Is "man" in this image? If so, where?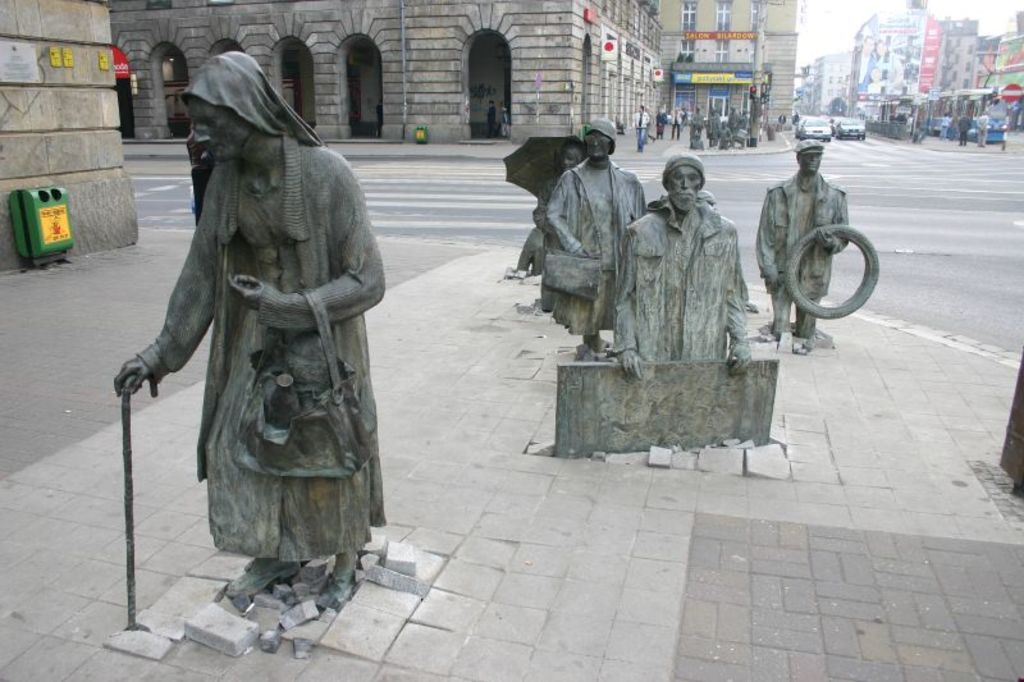
Yes, at <region>534, 116, 648, 360</region>.
